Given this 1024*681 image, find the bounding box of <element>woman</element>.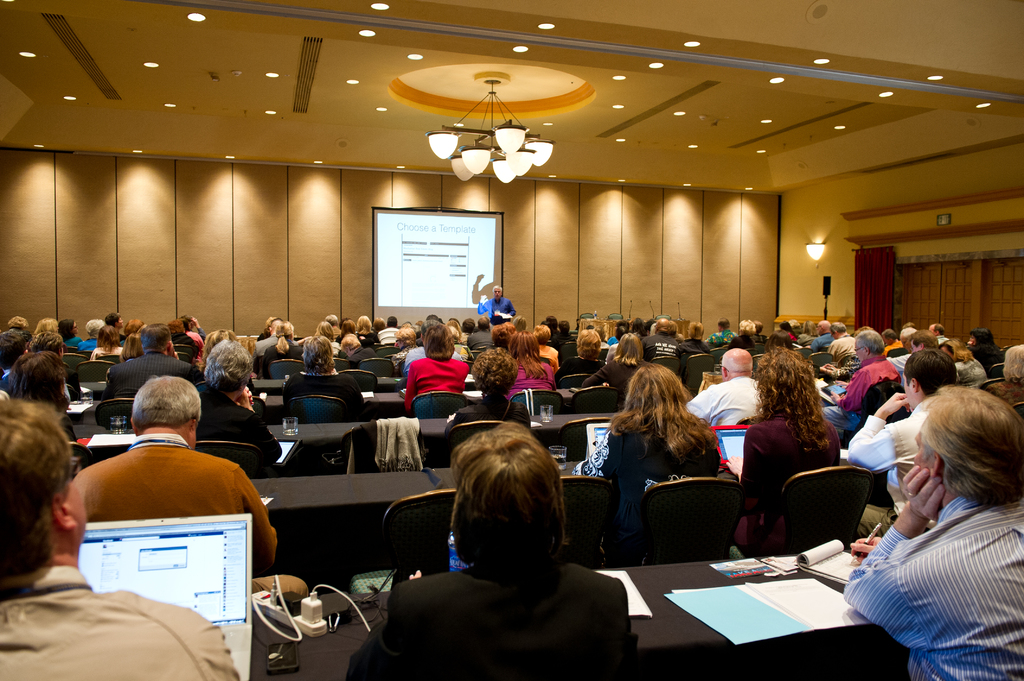
crop(970, 322, 1004, 378).
